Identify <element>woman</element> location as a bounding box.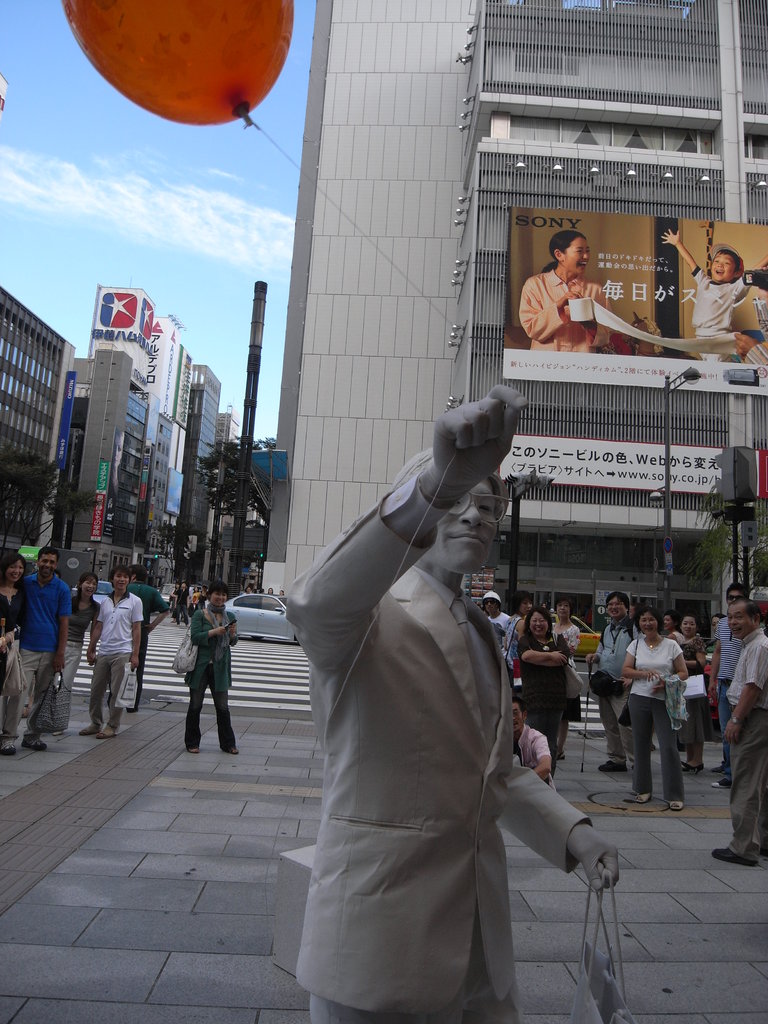
bbox=[671, 610, 715, 769].
